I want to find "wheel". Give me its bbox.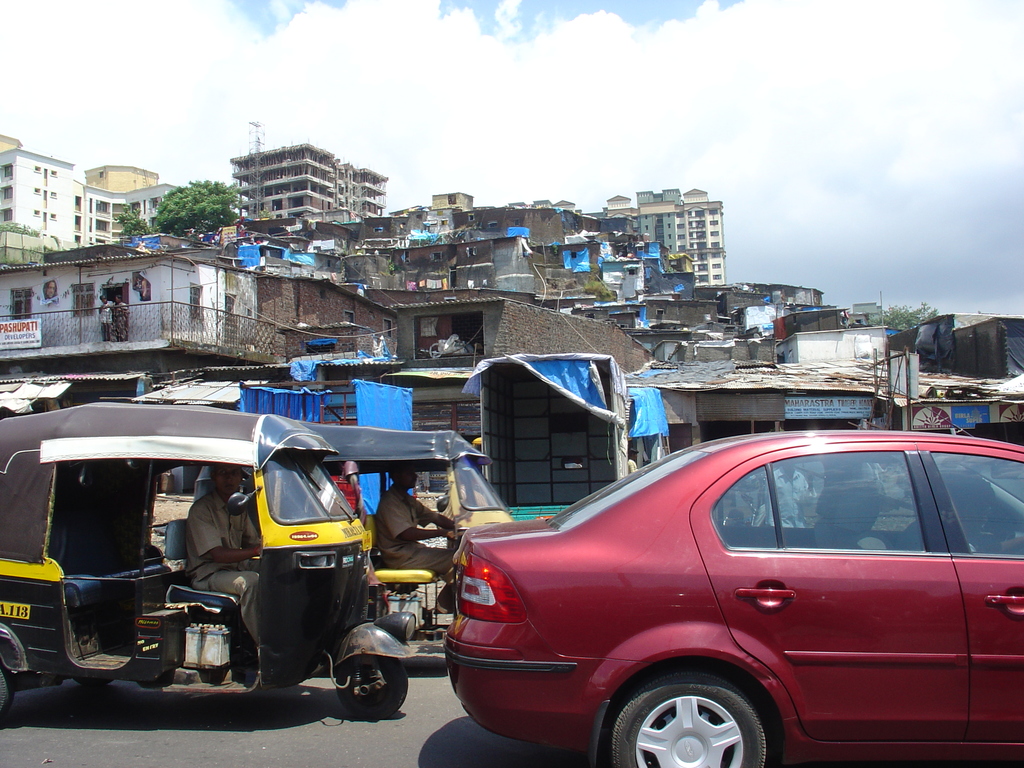
select_region(75, 676, 111, 685).
